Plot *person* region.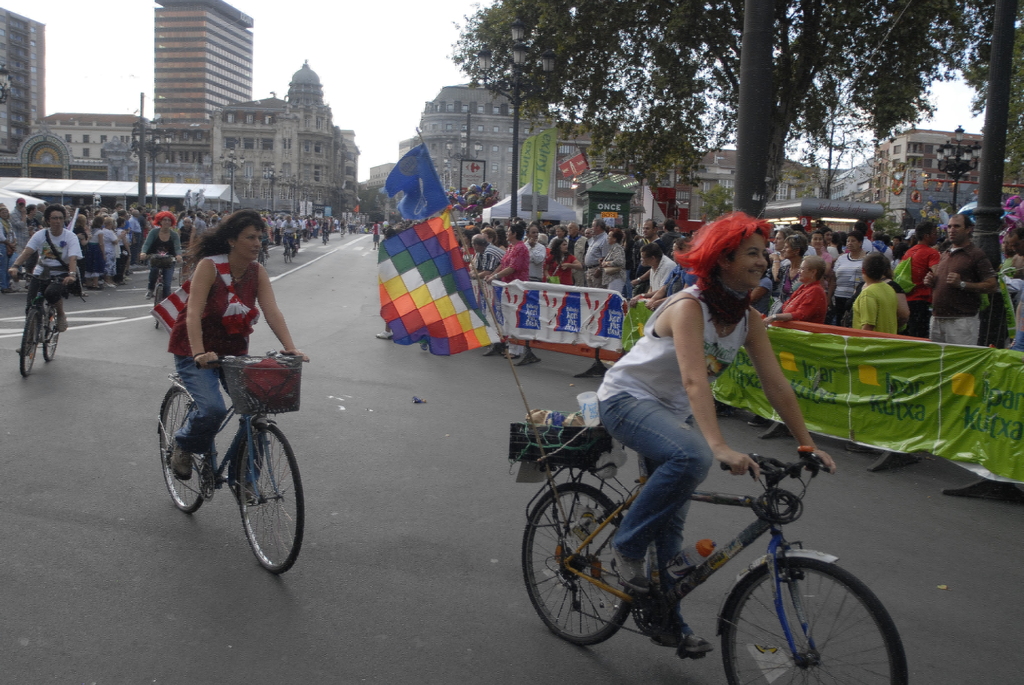
Plotted at bbox(593, 210, 840, 657).
